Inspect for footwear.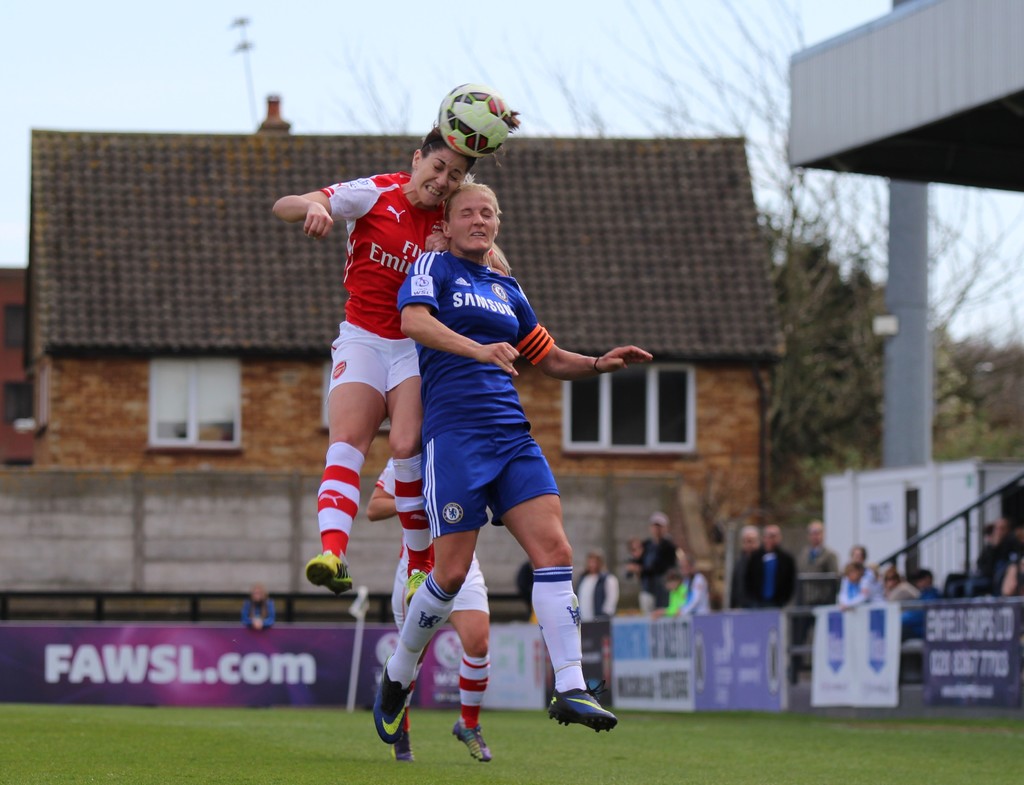
Inspection: <region>307, 549, 354, 596</region>.
